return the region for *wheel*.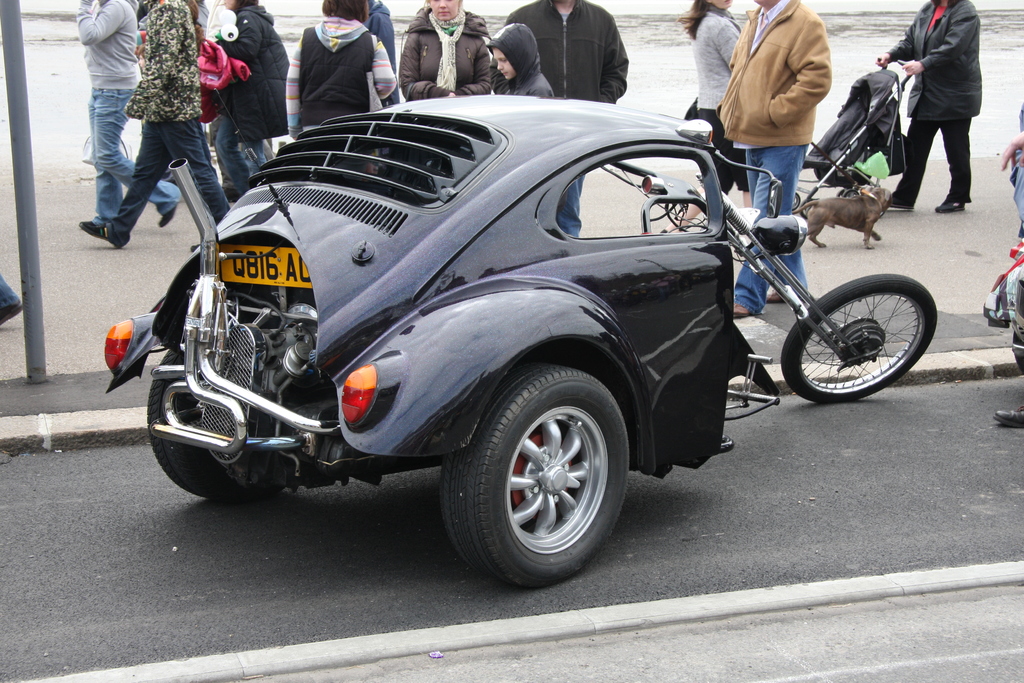
145,352,257,495.
